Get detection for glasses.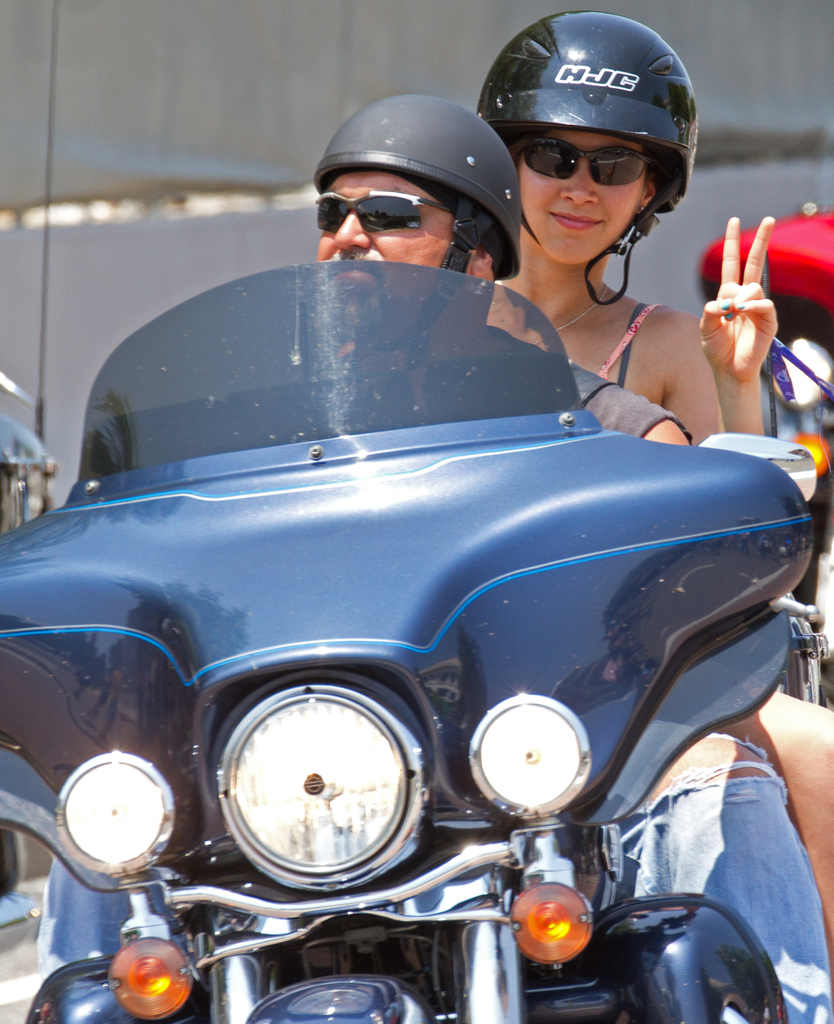
Detection: box=[308, 186, 453, 231].
